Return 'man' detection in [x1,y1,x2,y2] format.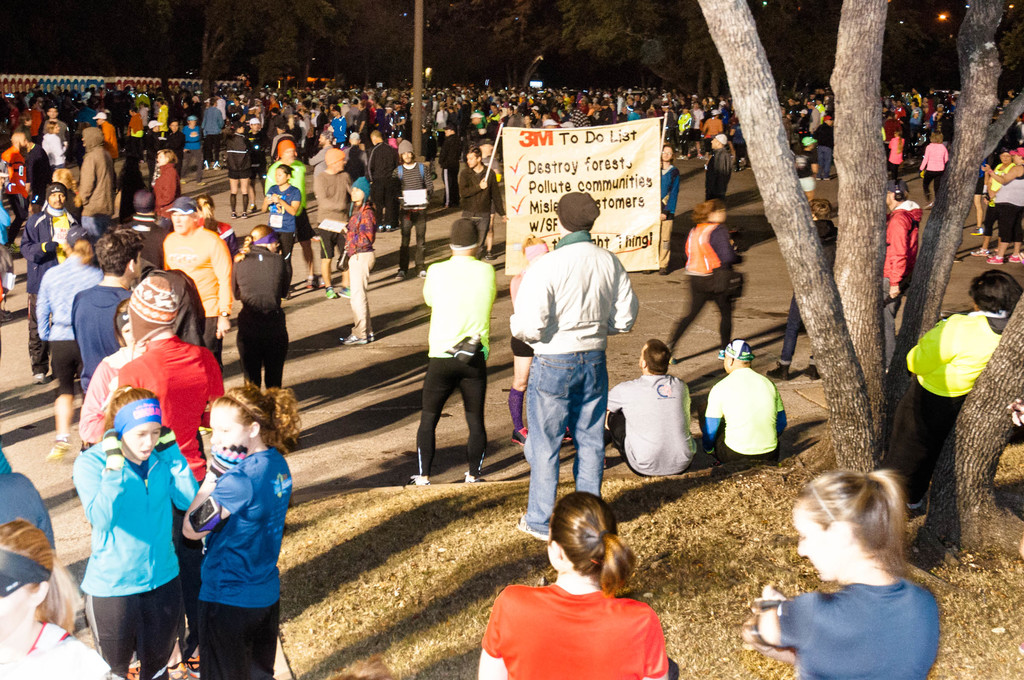
[198,100,229,169].
